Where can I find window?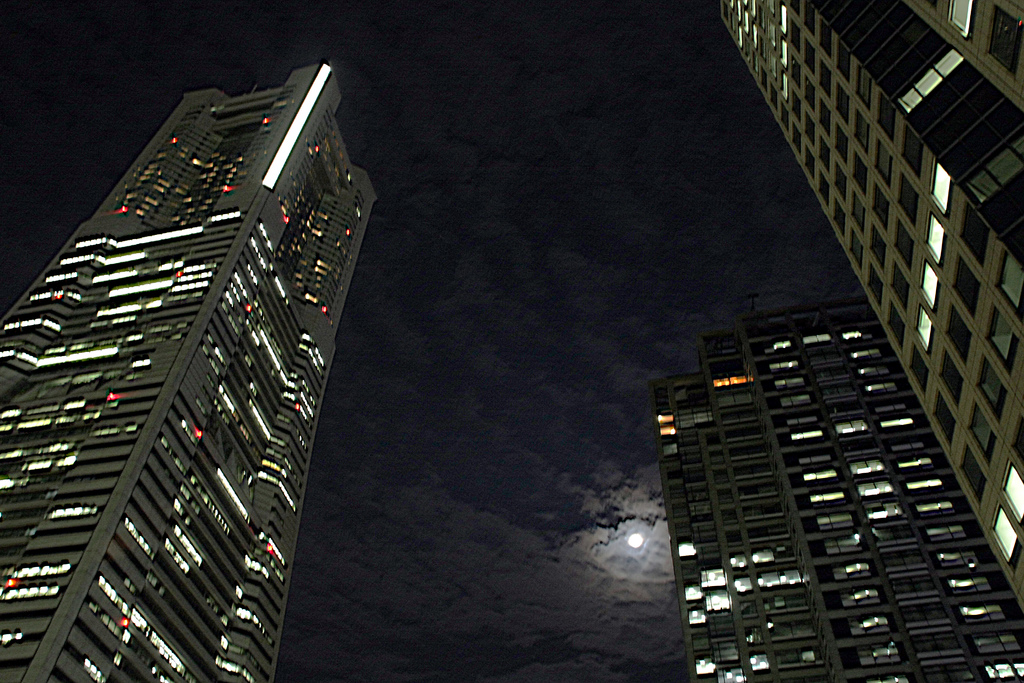
You can find it at <bbox>868, 182, 891, 231</bbox>.
